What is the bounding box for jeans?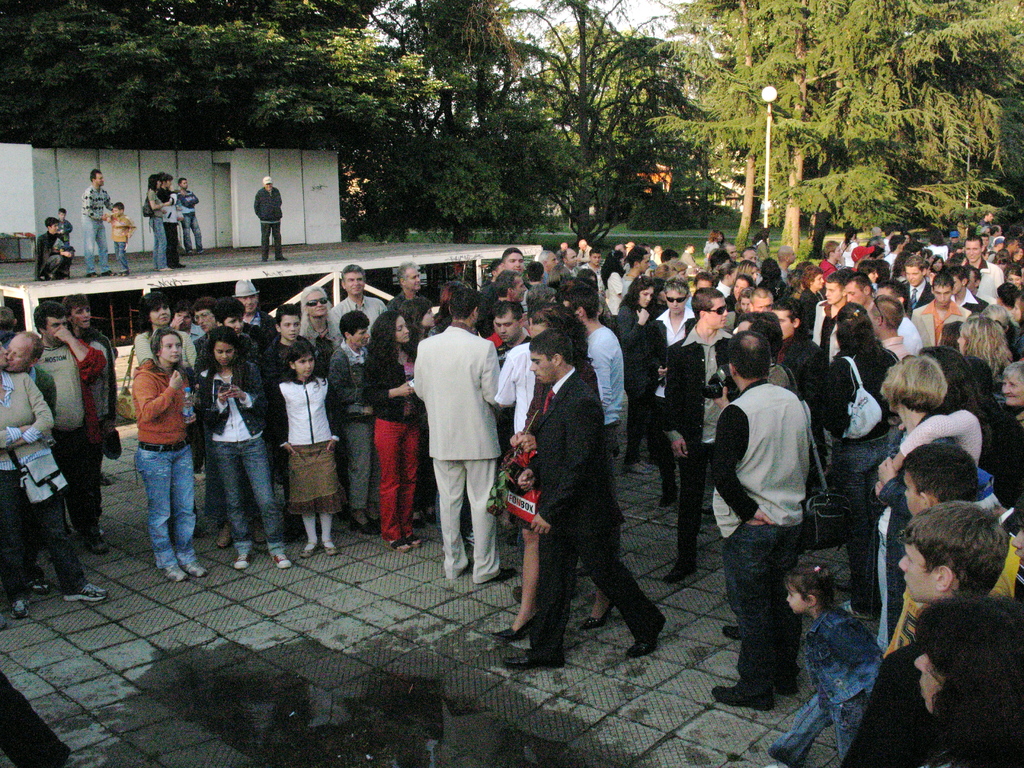
722/521/799/698.
